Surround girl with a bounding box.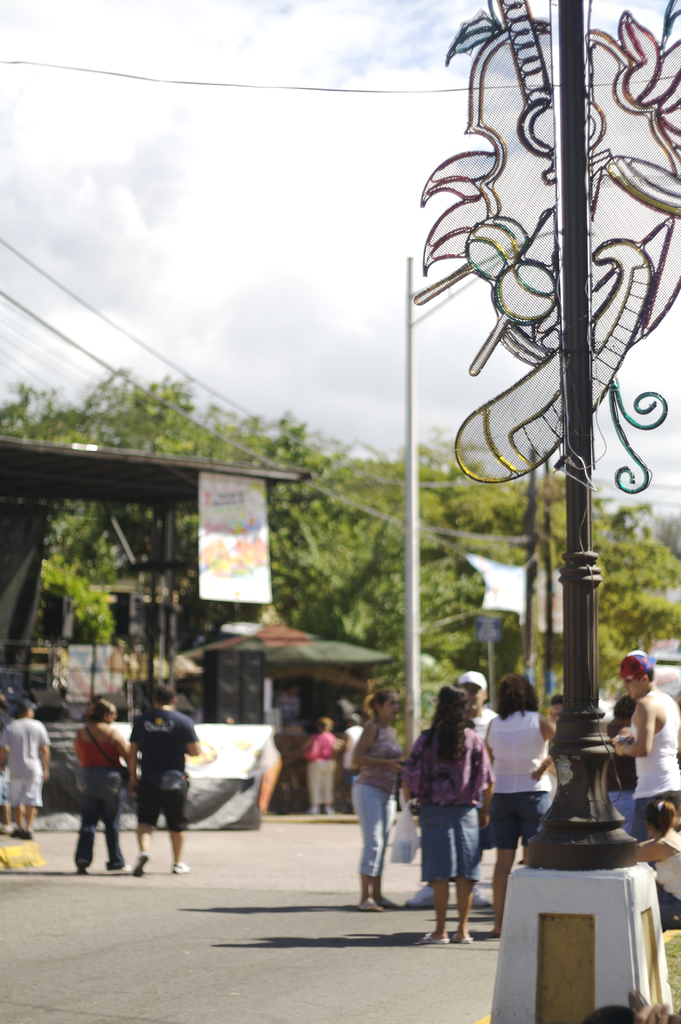
{"x1": 352, "y1": 685, "x2": 410, "y2": 913}.
